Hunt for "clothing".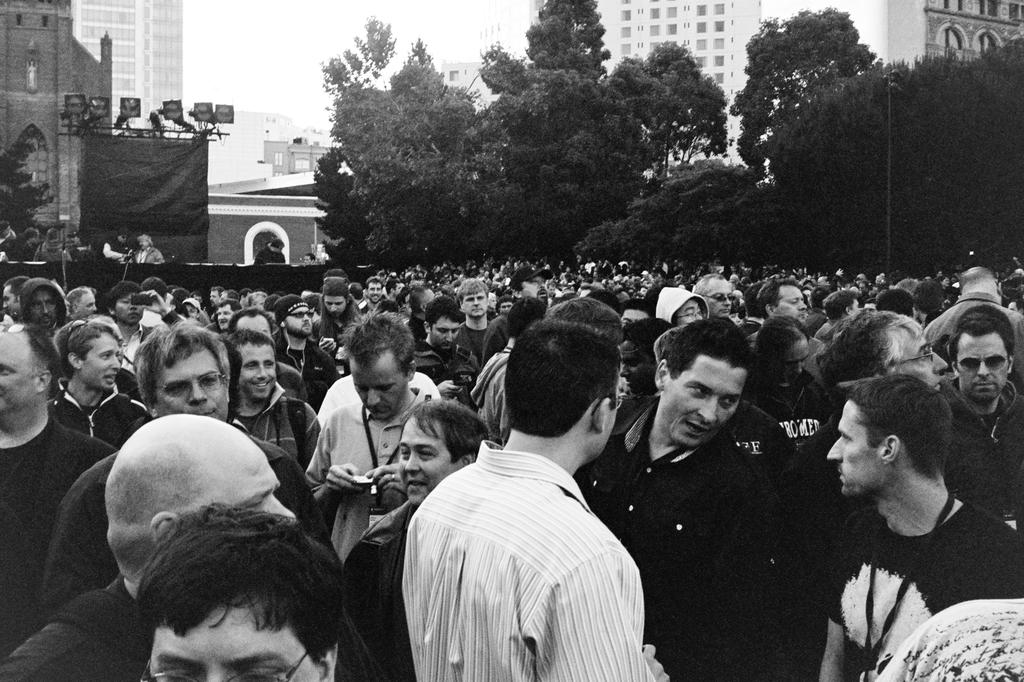
Hunted down at 915/384/1023/512.
